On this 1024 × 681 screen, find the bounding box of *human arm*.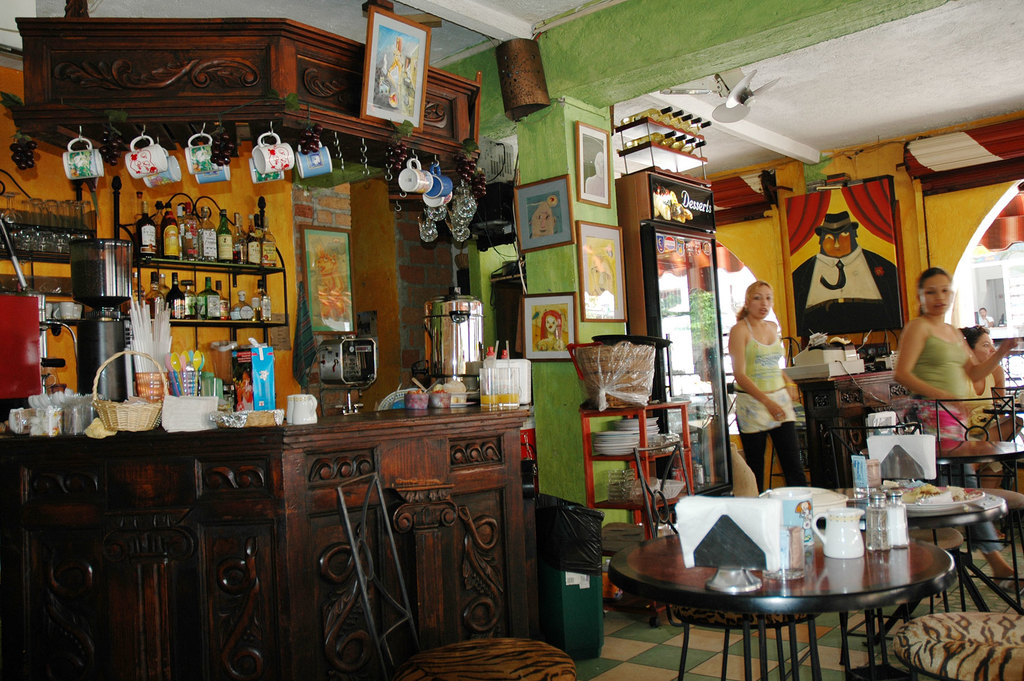
Bounding box: pyautogui.locateOnScreen(728, 326, 783, 417).
